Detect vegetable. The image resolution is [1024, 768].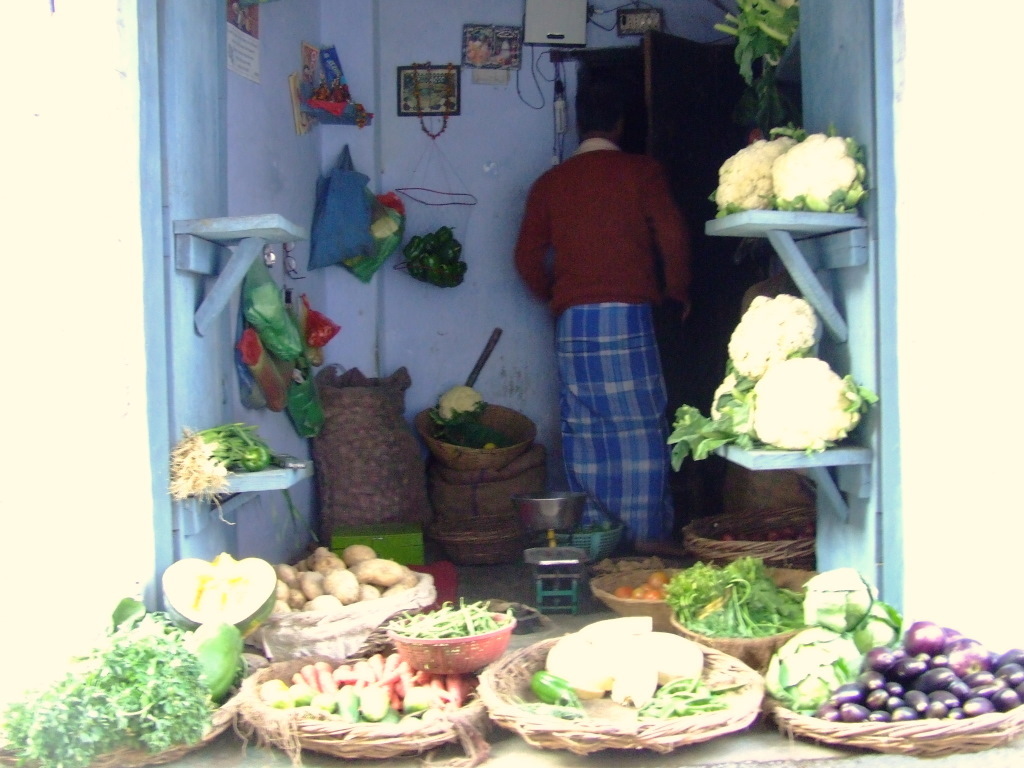
rect(431, 385, 486, 432).
